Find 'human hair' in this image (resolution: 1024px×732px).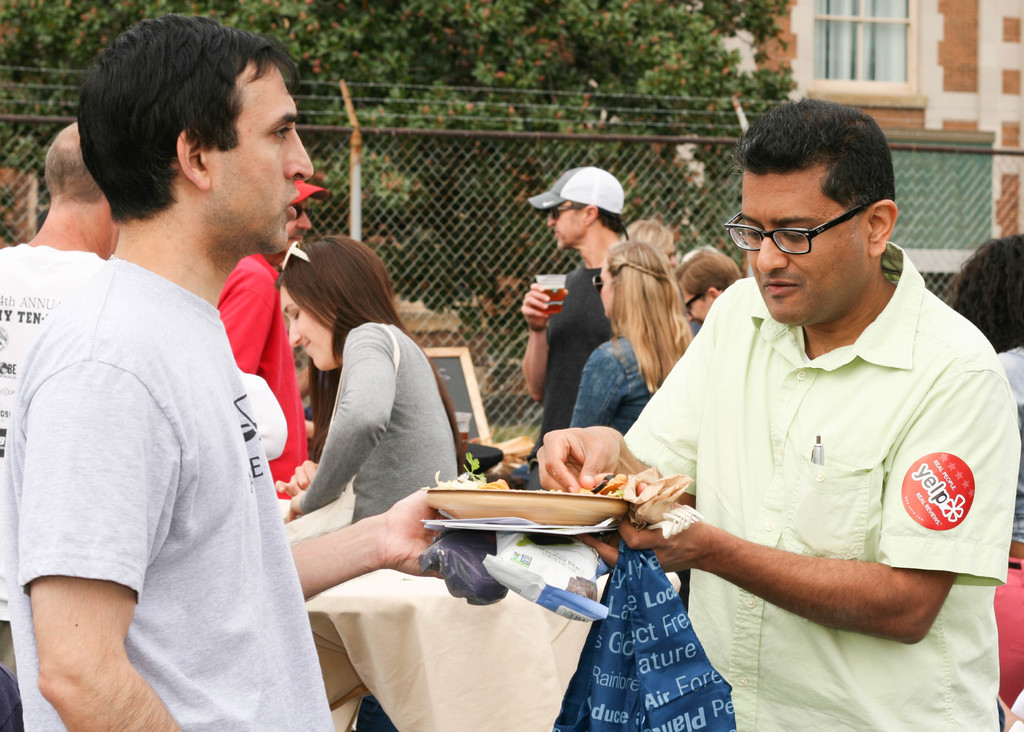
[572, 195, 630, 237].
